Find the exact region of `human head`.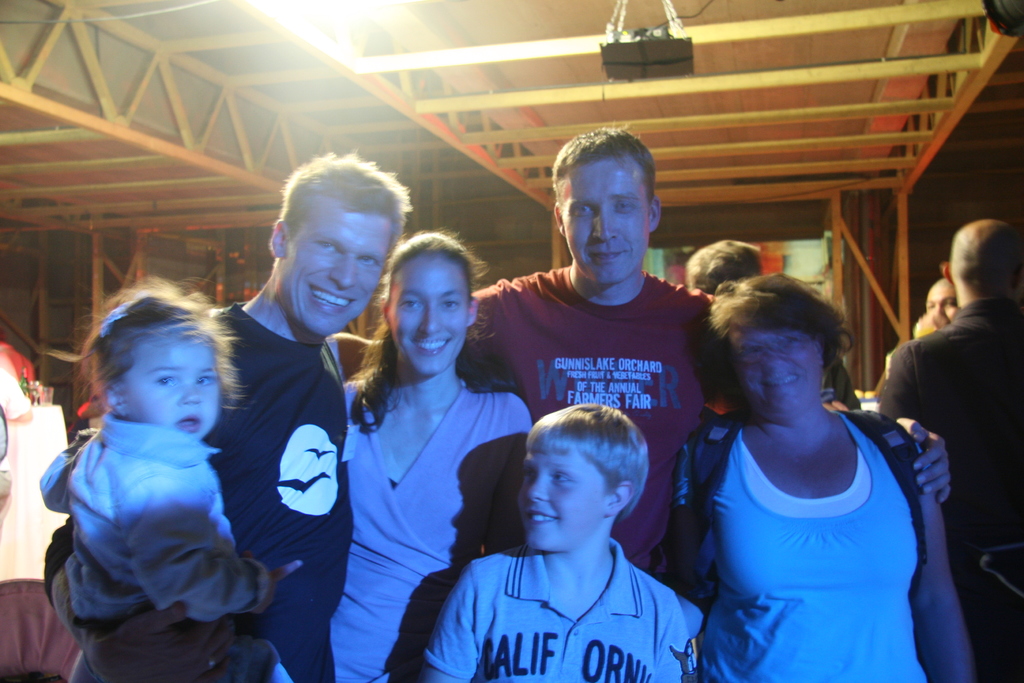
Exact region: x1=554 y1=129 x2=668 y2=295.
